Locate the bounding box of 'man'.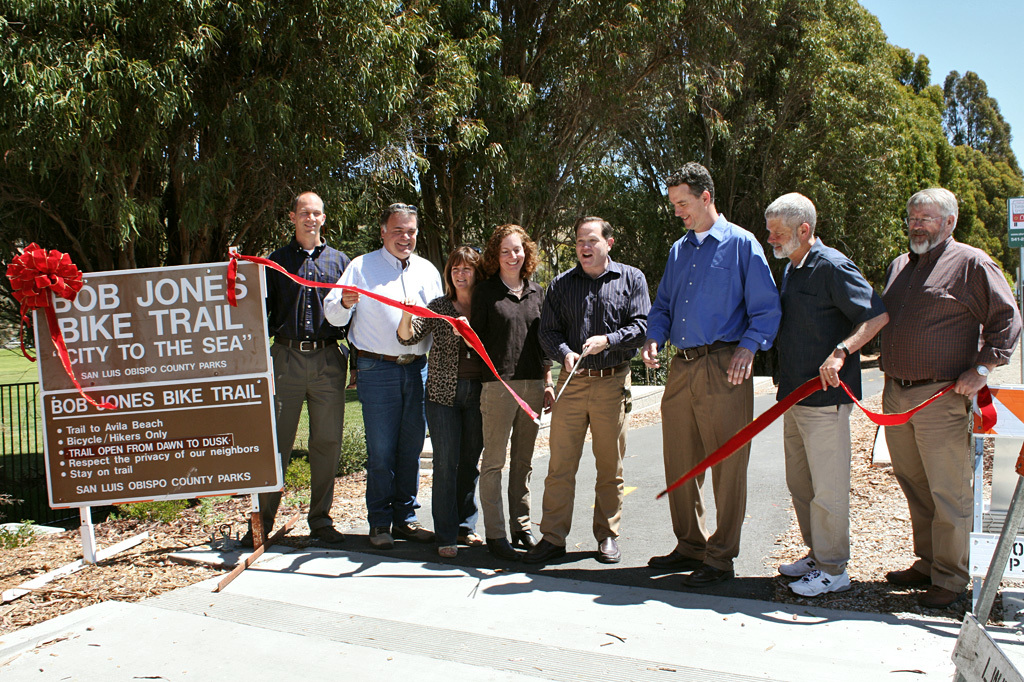
Bounding box: 859 170 1008 621.
